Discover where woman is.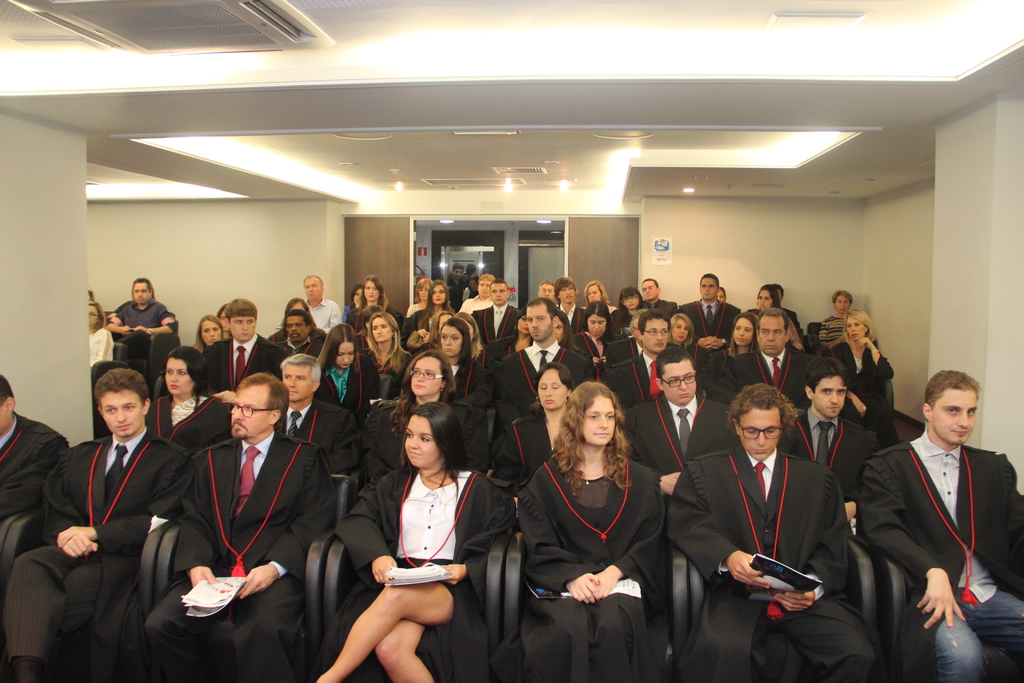
Discovered at 346/277/384/340.
